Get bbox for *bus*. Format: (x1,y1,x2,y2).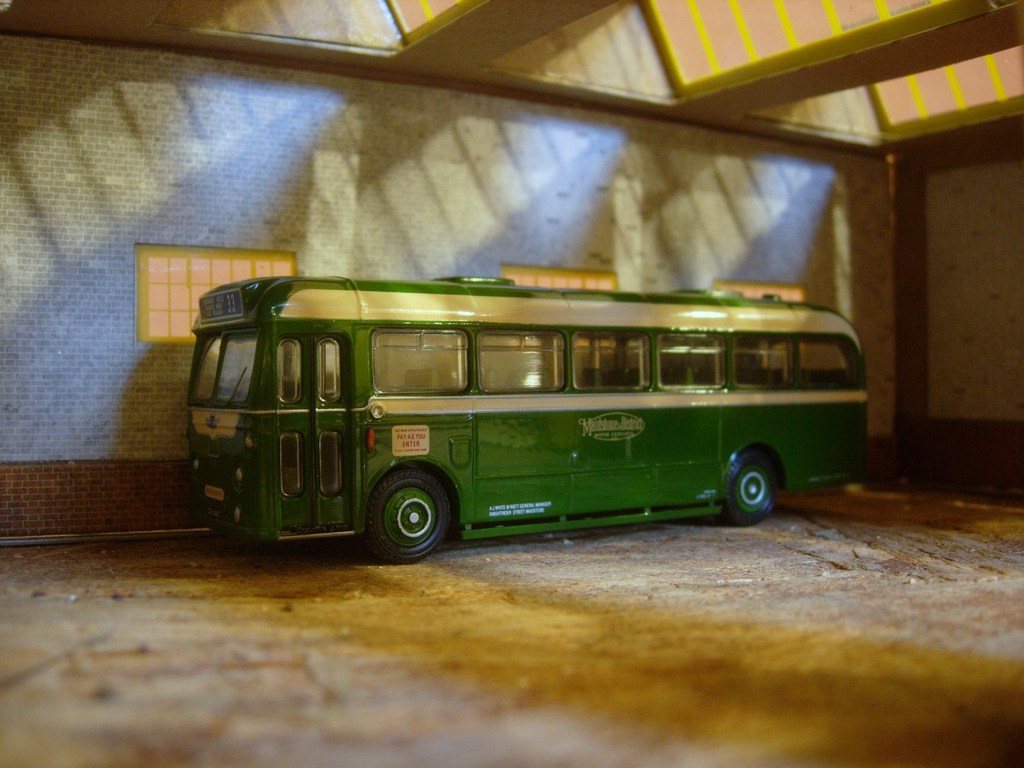
(184,277,868,560).
